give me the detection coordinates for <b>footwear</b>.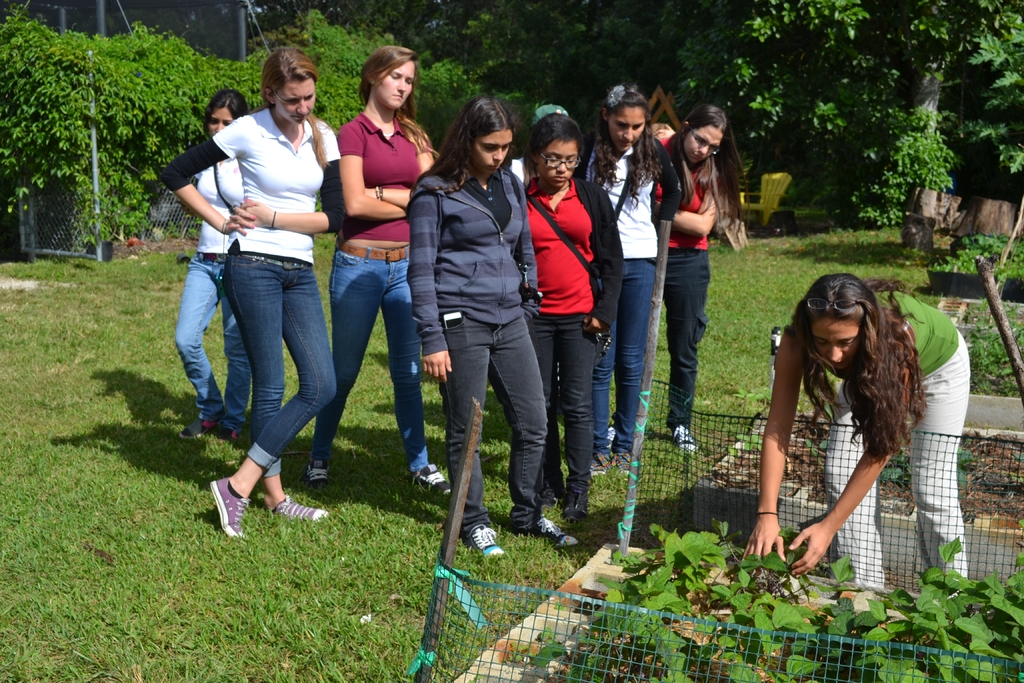
(left=200, top=461, right=278, bottom=536).
